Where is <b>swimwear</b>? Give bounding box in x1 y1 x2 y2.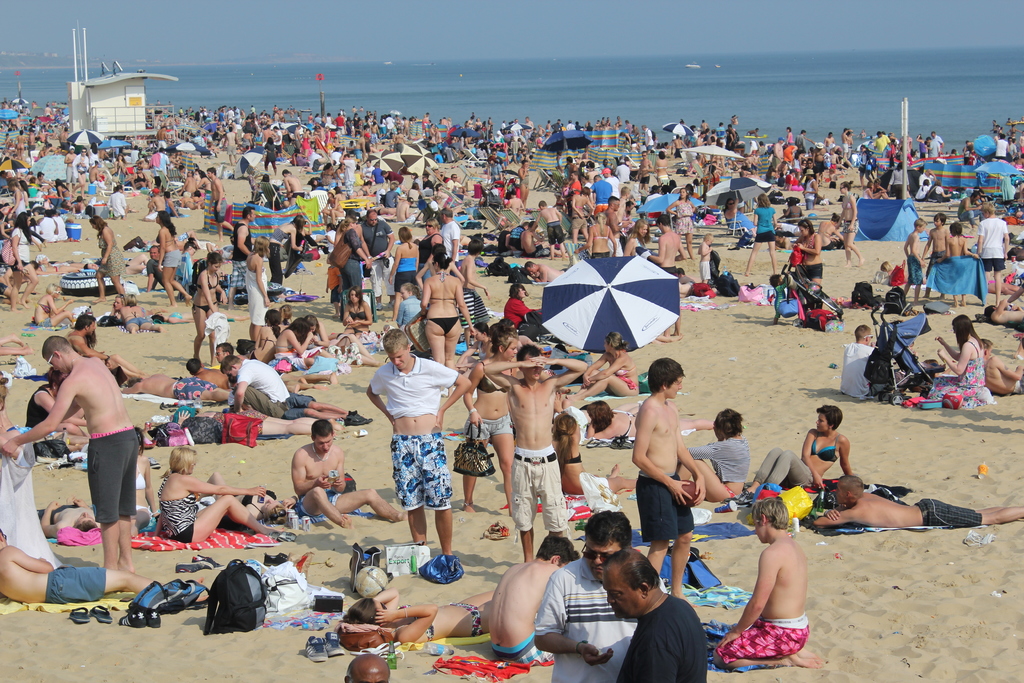
46 561 108 604.
